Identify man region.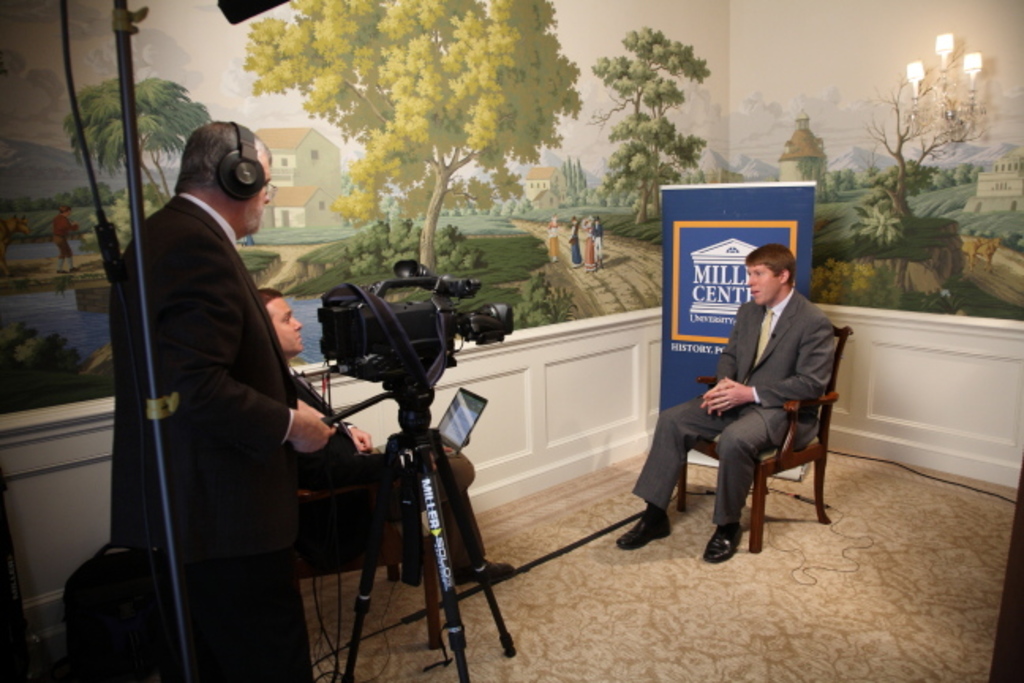
Region: l=645, t=228, r=845, b=569.
